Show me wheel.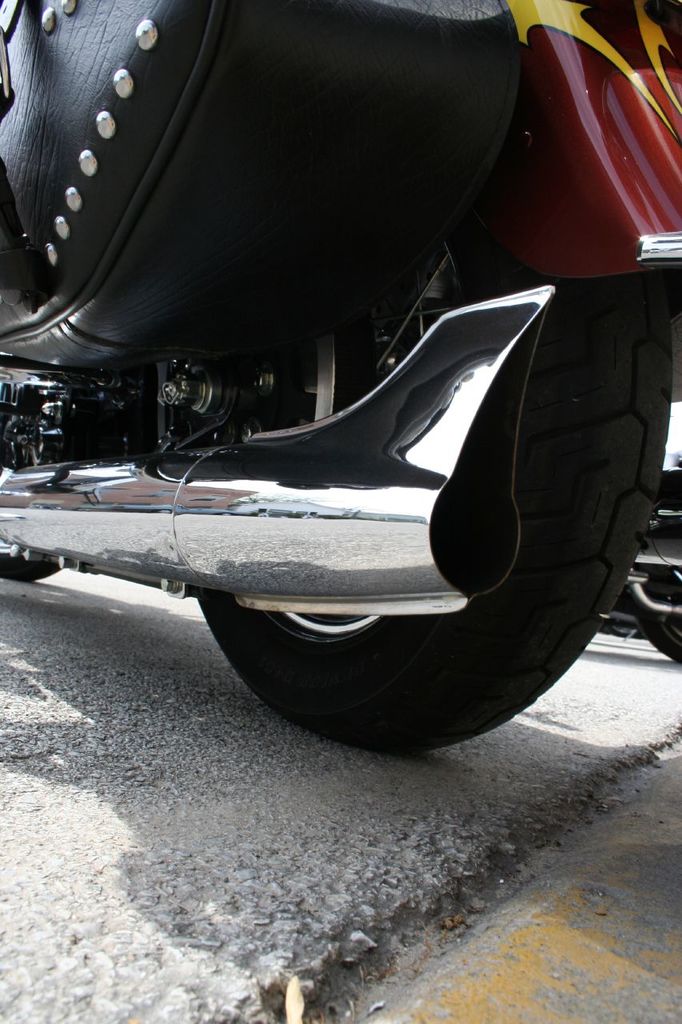
wheel is here: box(634, 568, 681, 658).
